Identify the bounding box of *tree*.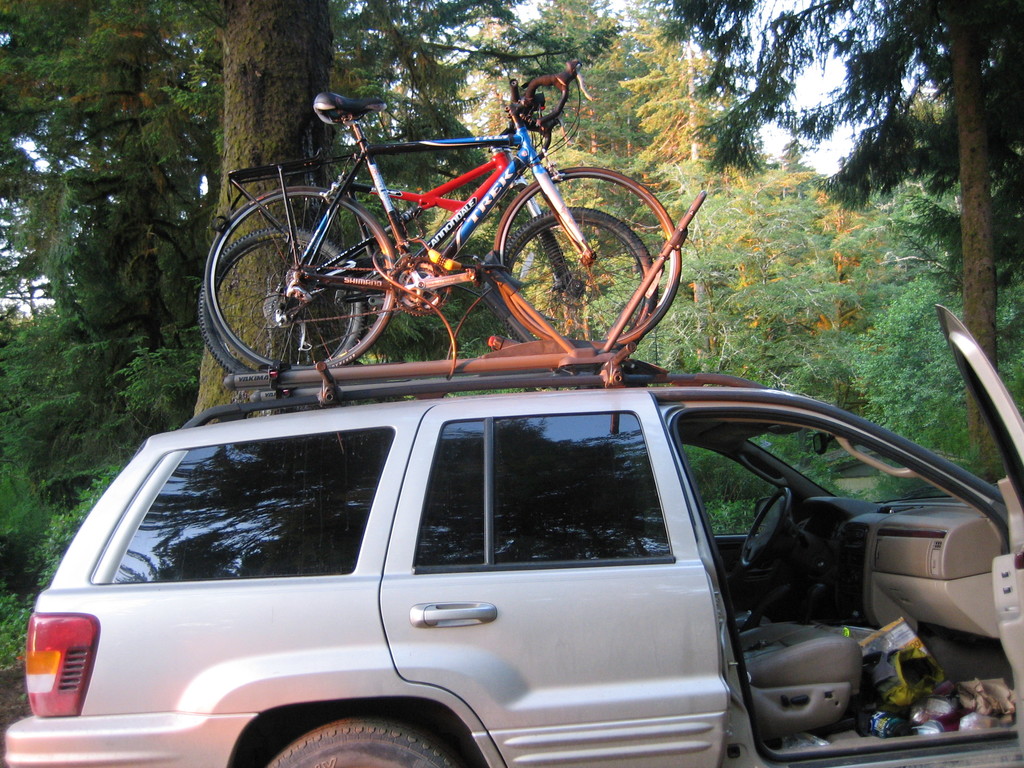
crop(646, 0, 1023, 480).
